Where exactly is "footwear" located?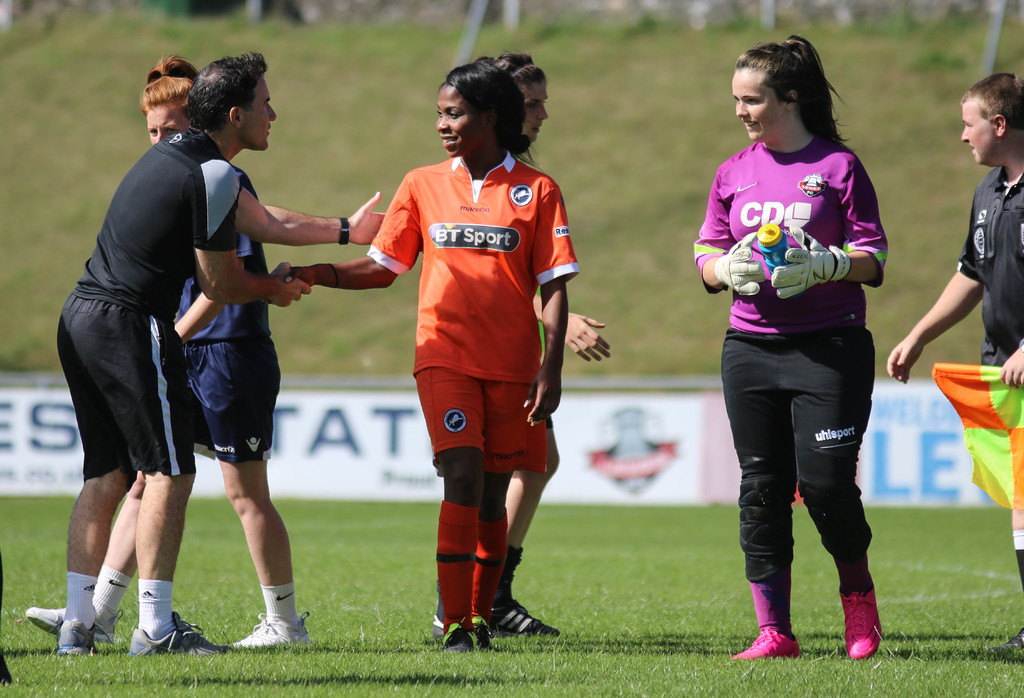
Its bounding box is bbox(984, 625, 1023, 653).
